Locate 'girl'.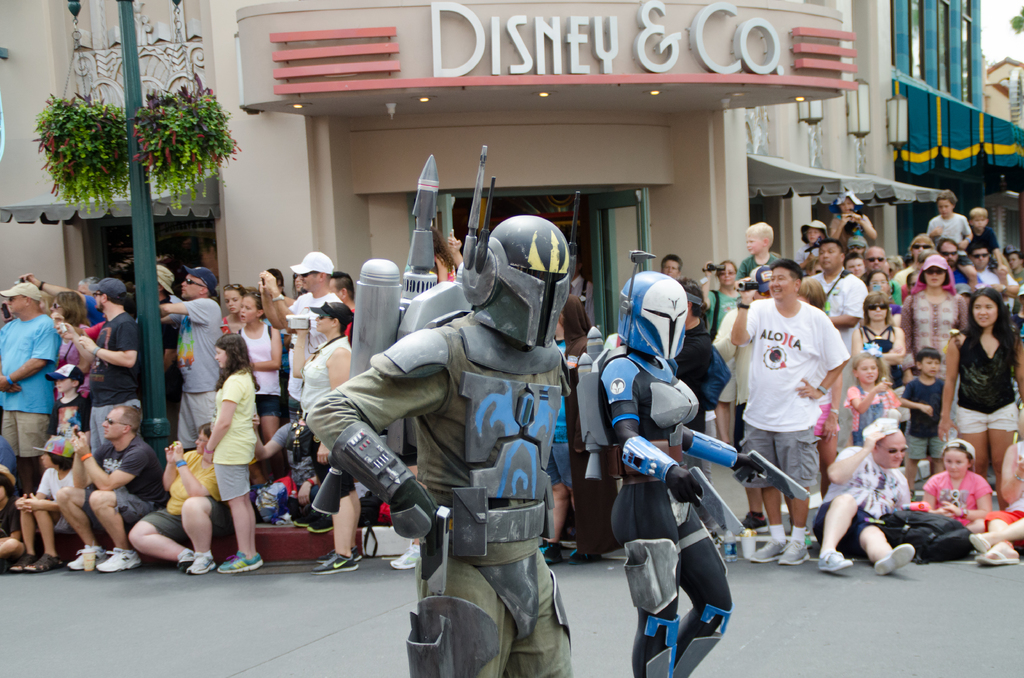
Bounding box: left=915, top=438, right=995, bottom=565.
